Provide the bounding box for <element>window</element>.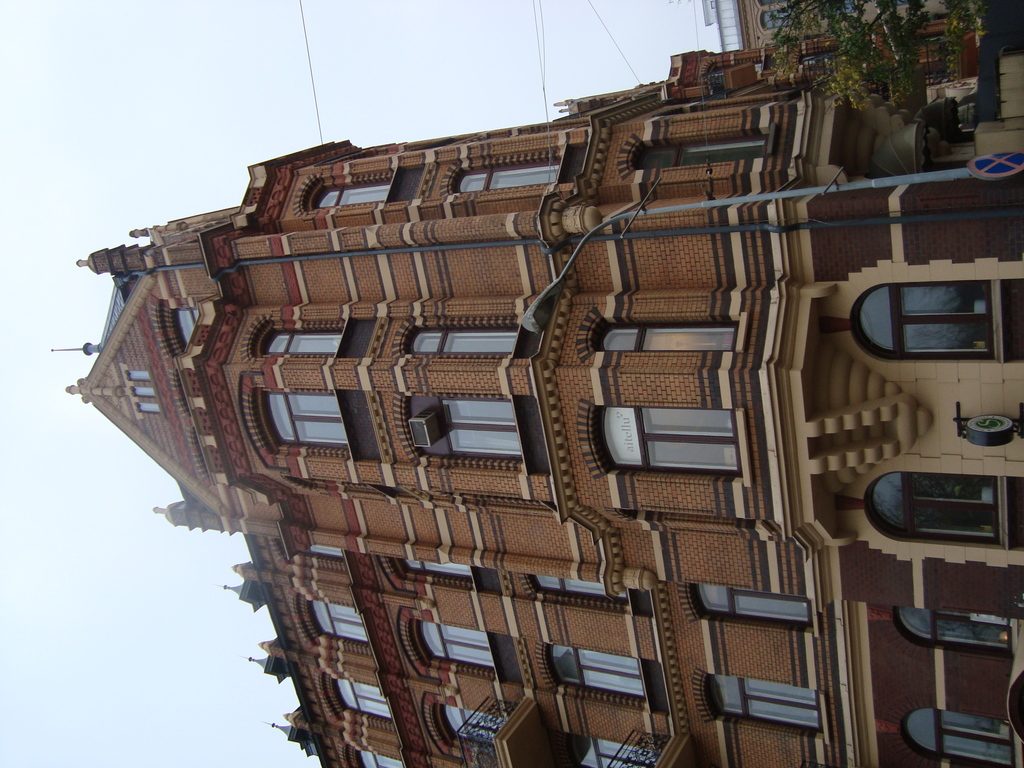
<region>379, 547, 485, 596</region>.
